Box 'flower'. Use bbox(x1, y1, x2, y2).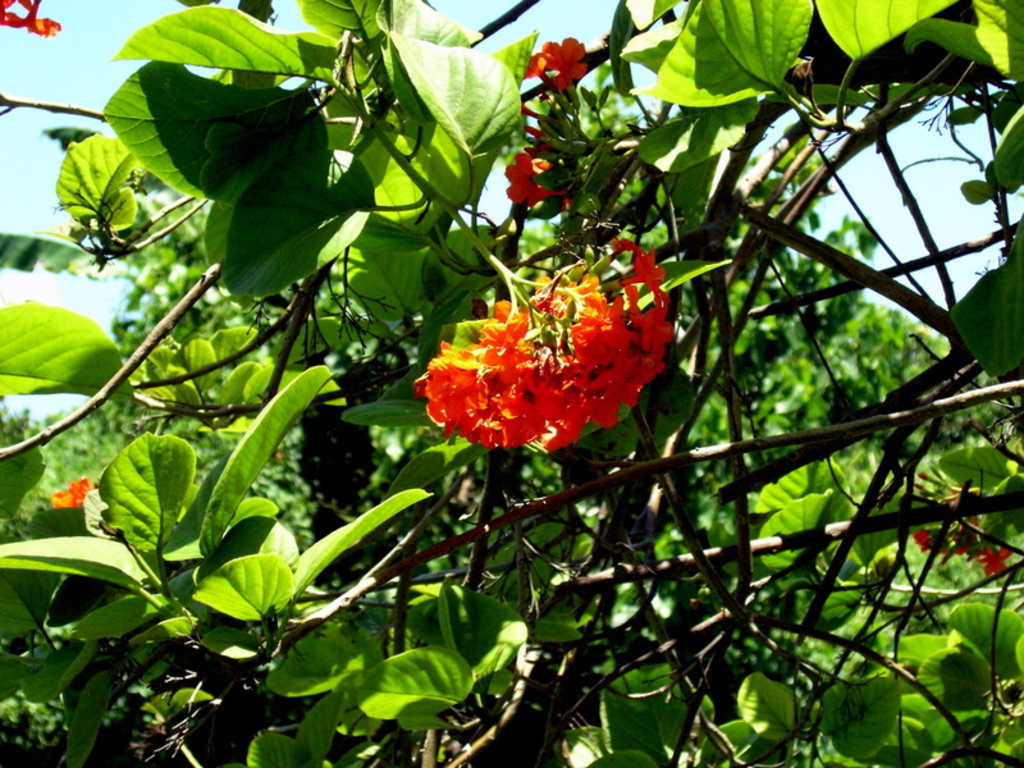
bbox(521, 51, 550, 79).
